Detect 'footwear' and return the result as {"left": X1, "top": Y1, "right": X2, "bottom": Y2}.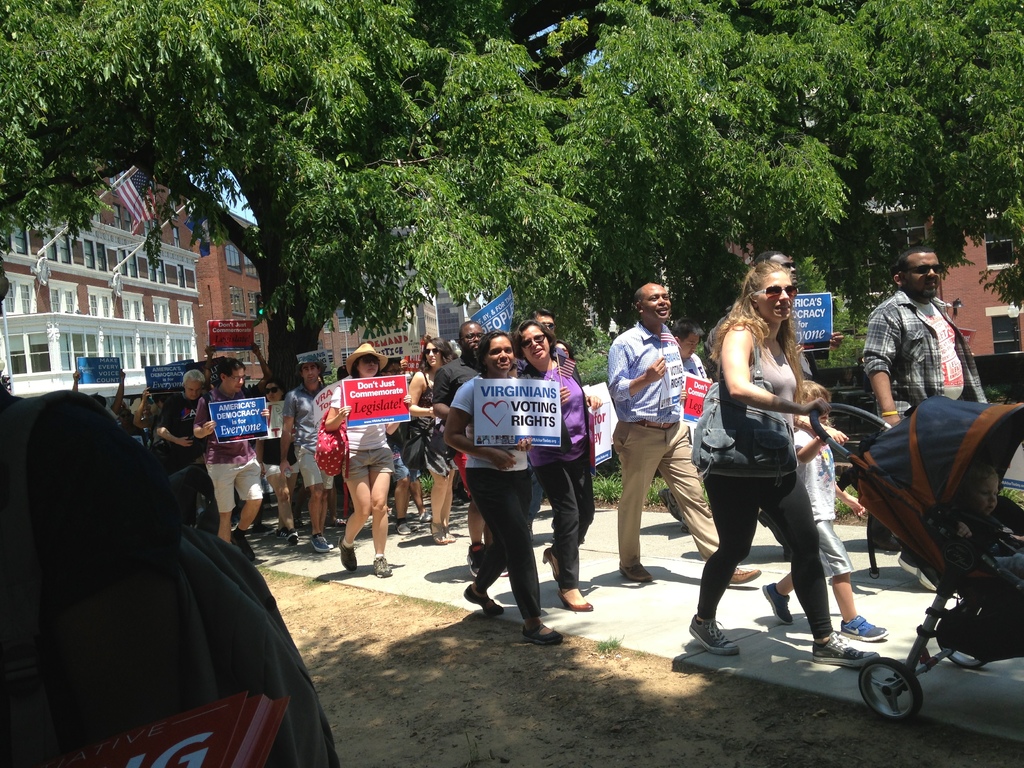
{"left": 518, "top": 617, "right": 564, "bottom": 648}.
